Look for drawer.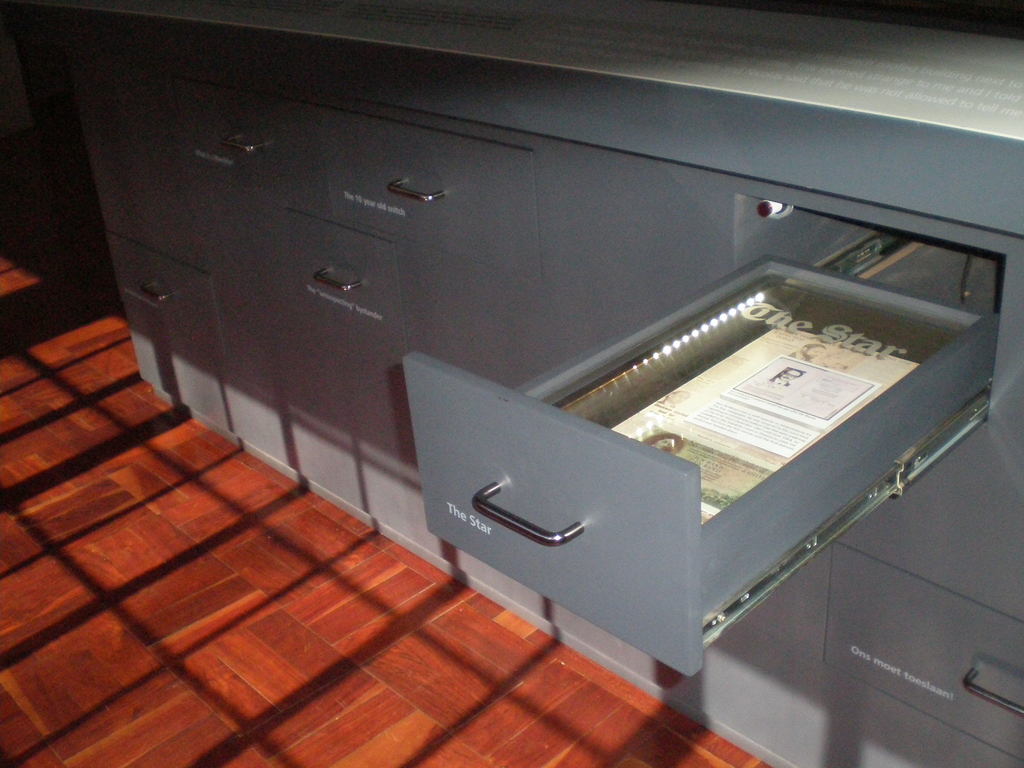
Found: 822 538 1023 764.
